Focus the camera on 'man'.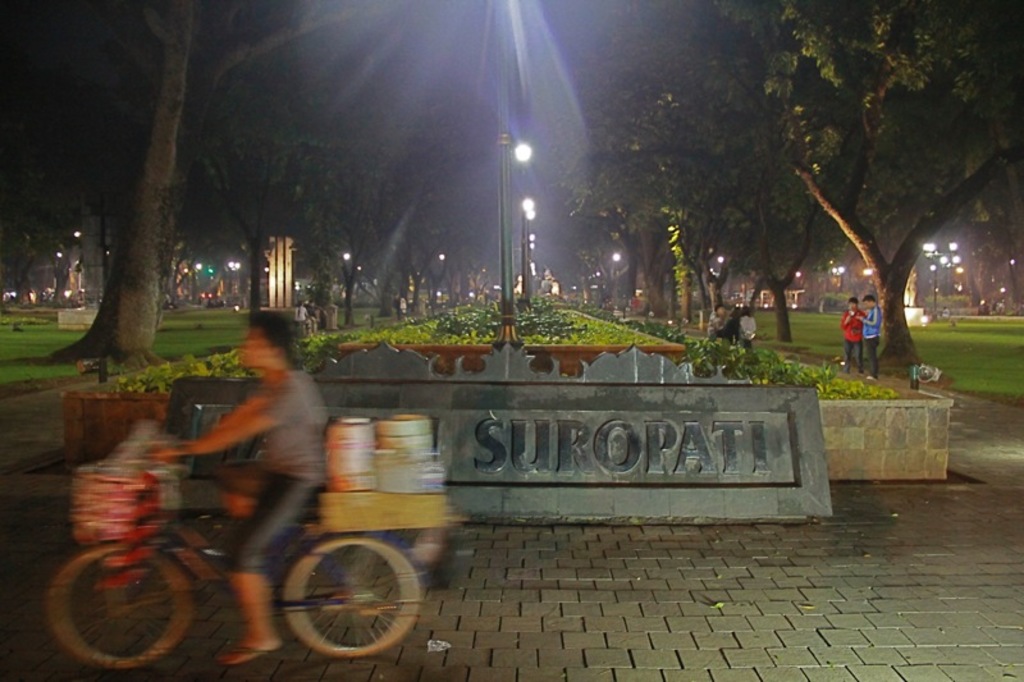
Focus region: (left=148, top=310, right=333, bottom=665).
